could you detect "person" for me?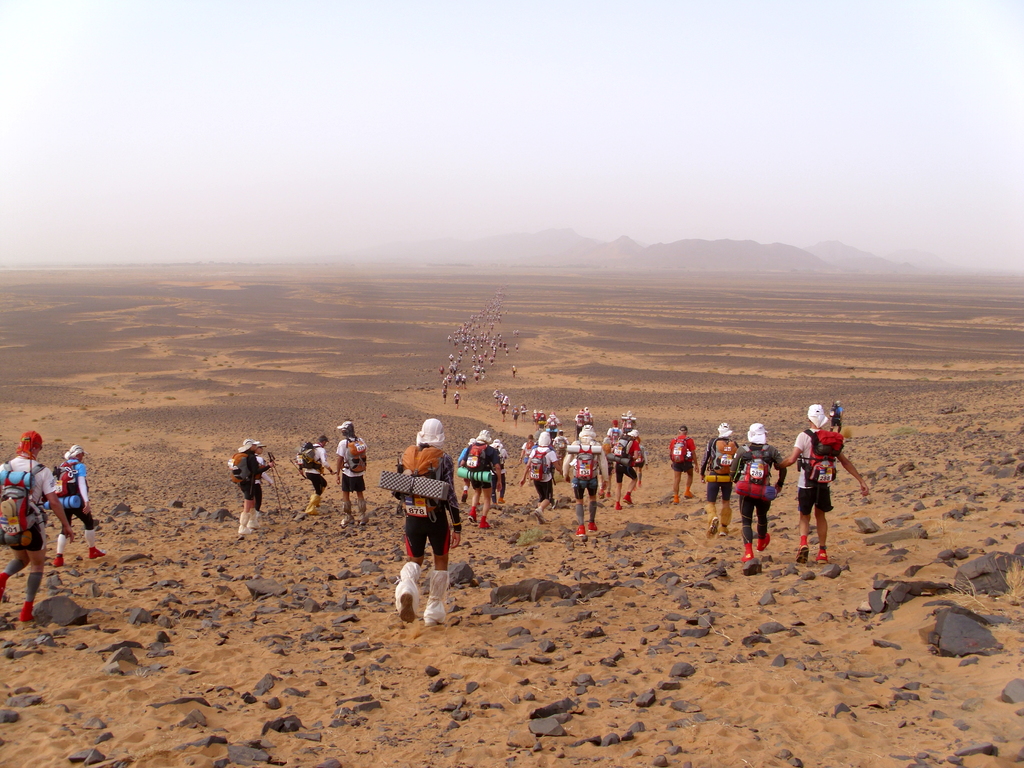
Detection result: l=337, t=419, r=371, b=523.
